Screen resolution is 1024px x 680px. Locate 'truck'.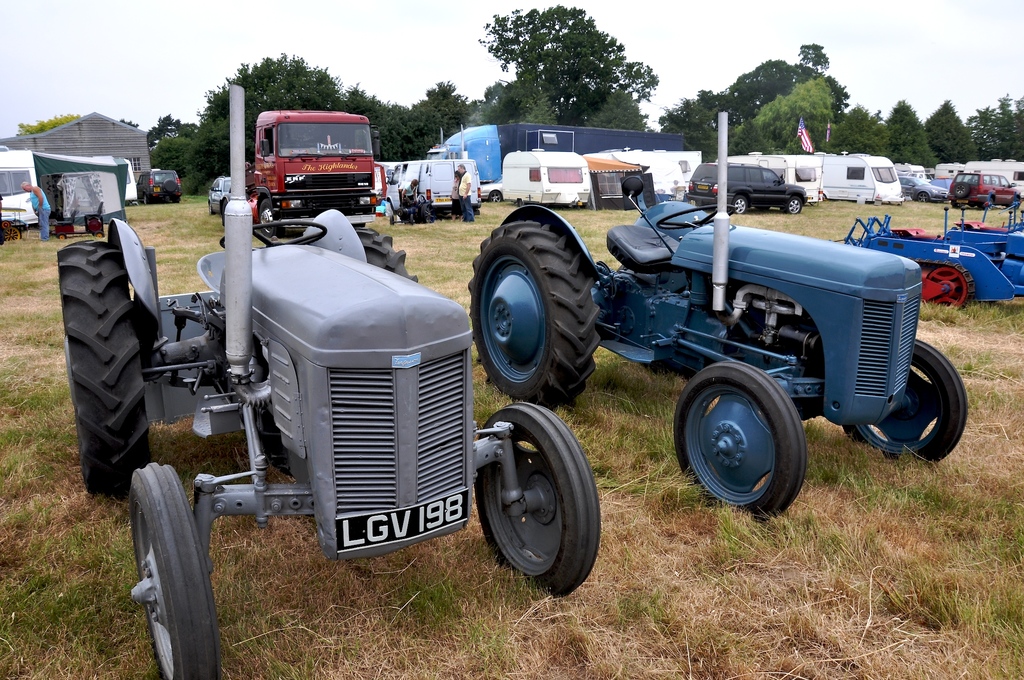
409 154 486 212.
